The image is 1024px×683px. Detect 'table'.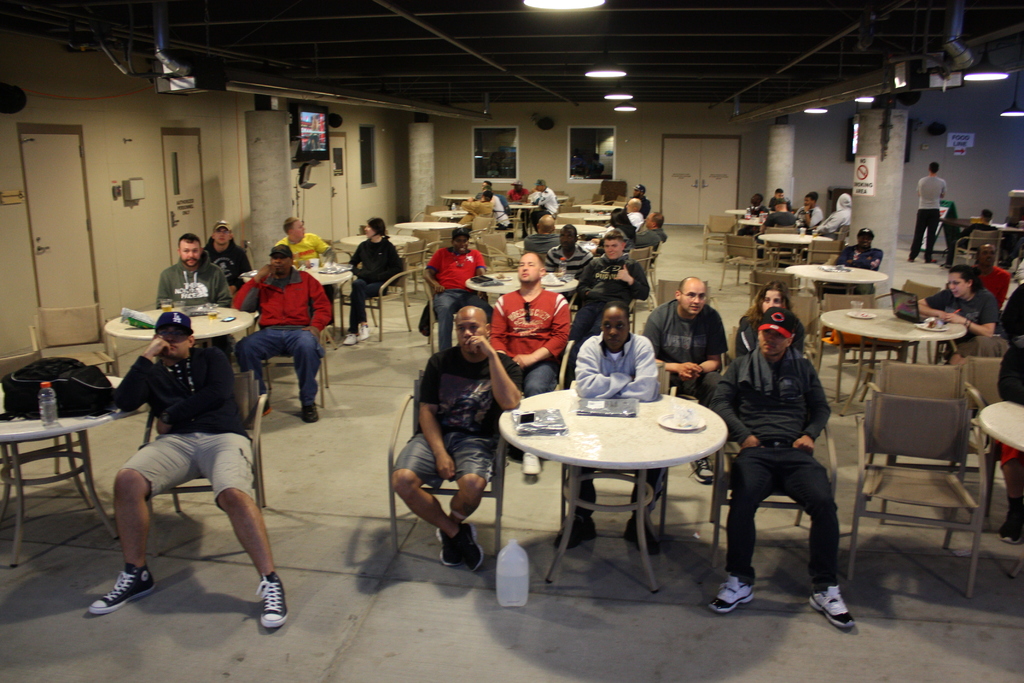
Detection: x1=548, y1=227, x2=615, y2=256.
